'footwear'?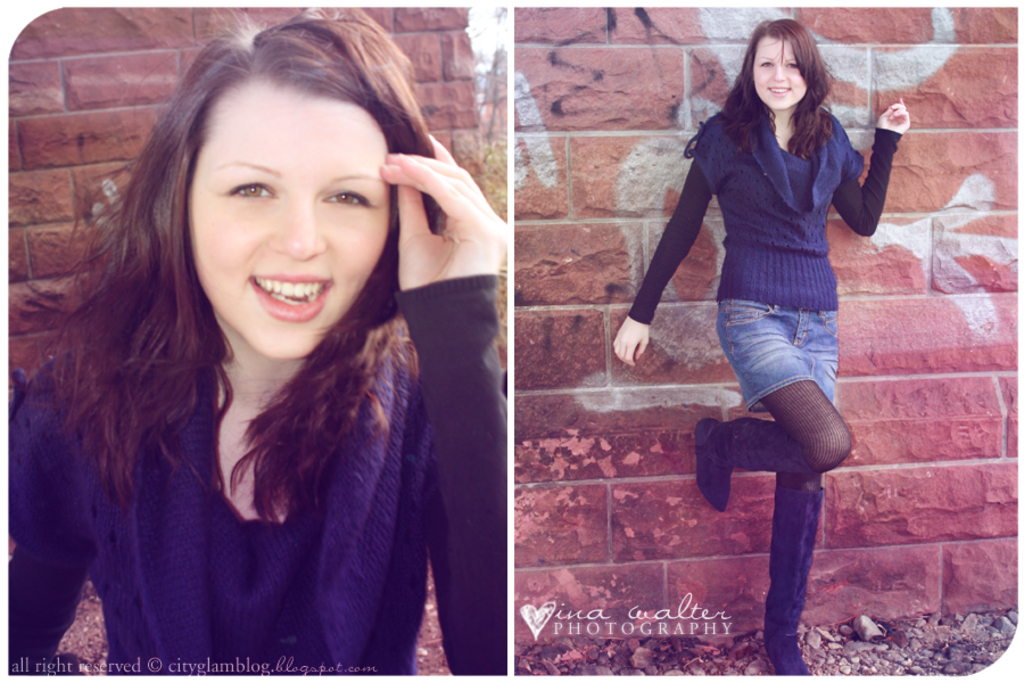
region(692, 420, 803, 509)
